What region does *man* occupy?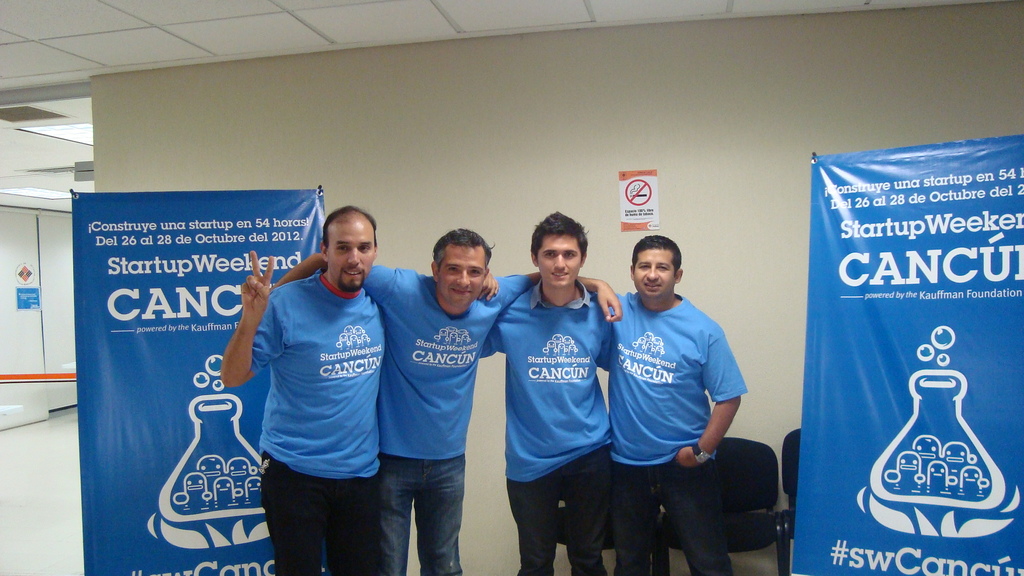
[x1=272, y1=225, x2=628, y2=575].
